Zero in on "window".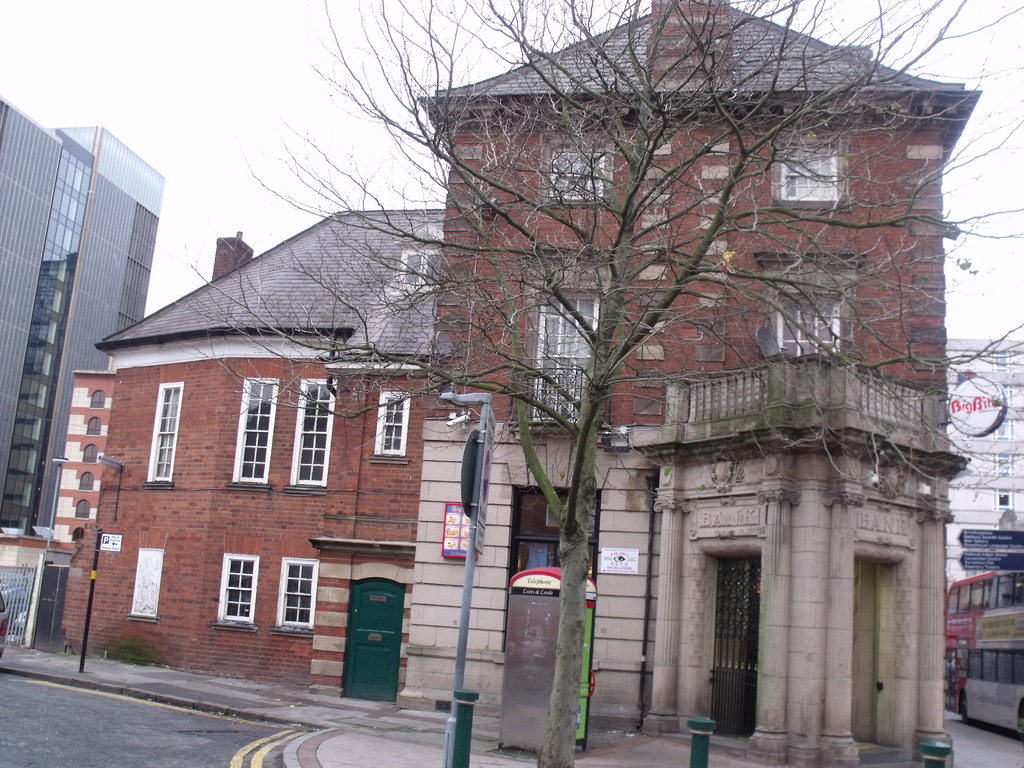
Zeroed in: BBox(217, 387, 291, 500).
